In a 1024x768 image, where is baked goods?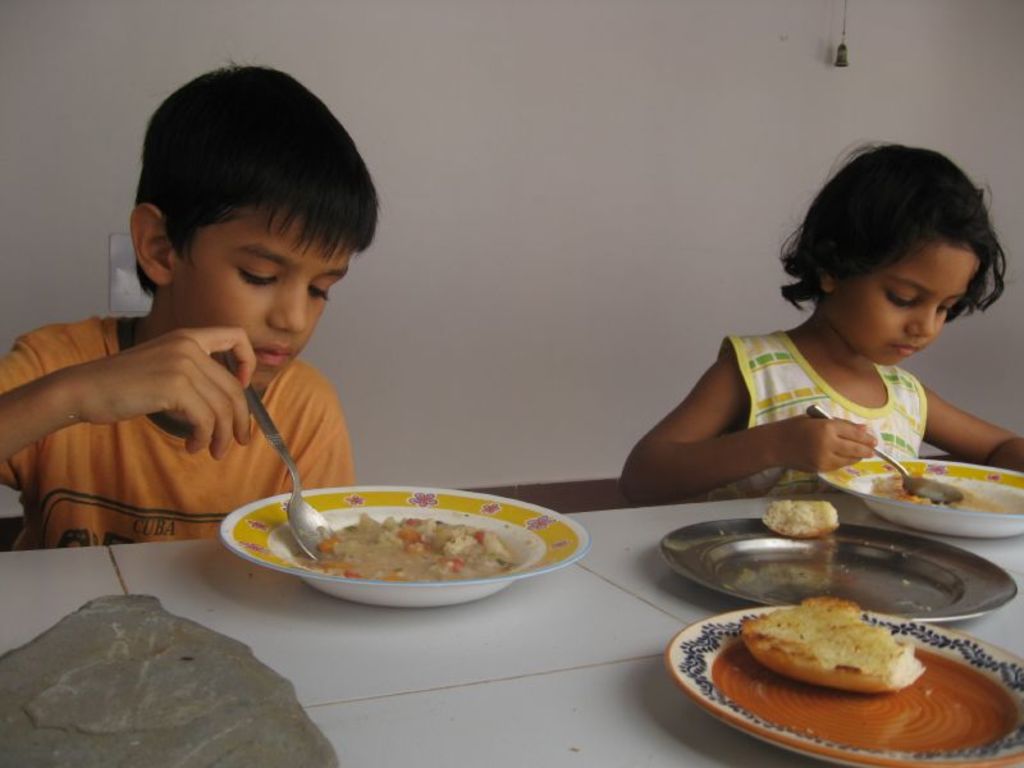
745:612:923:708.
